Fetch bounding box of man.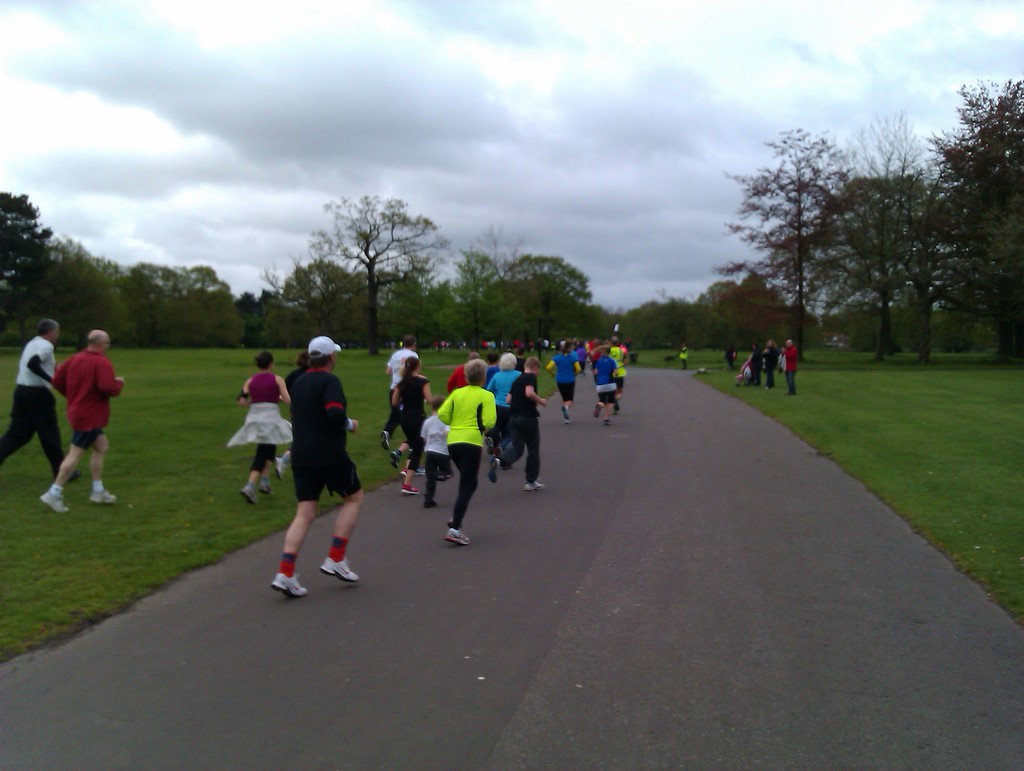
Bbox: [x1=252, y1=339, x2=360, y2=599].
